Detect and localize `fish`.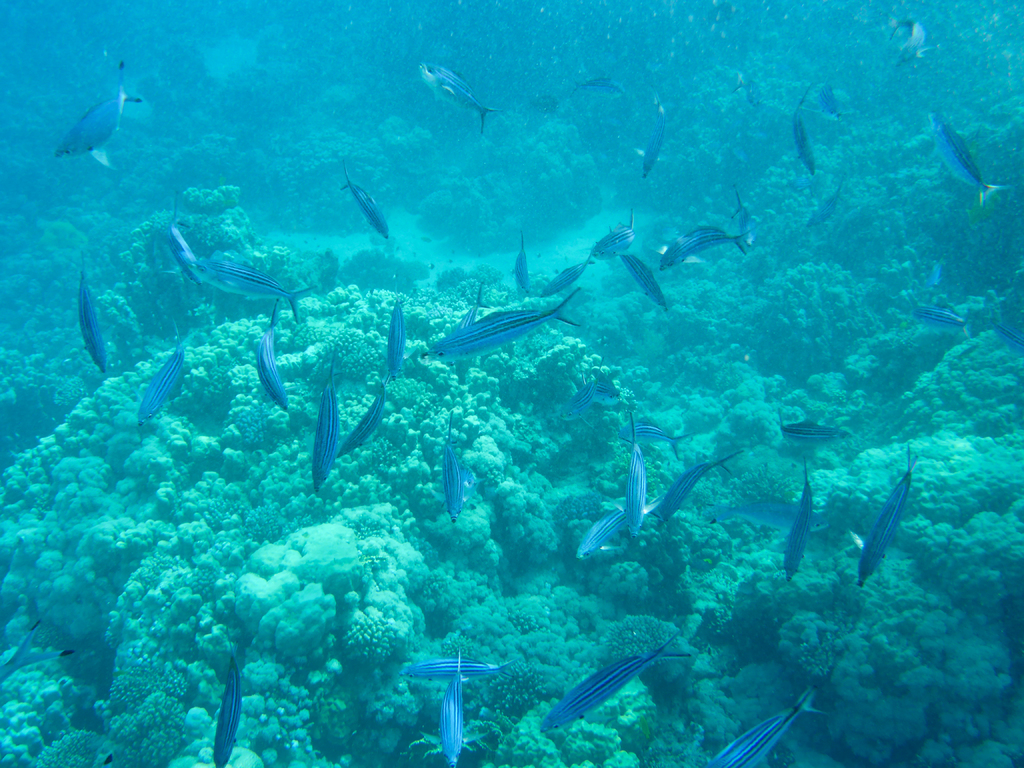
Localized at [540, 620, 699, 742].
